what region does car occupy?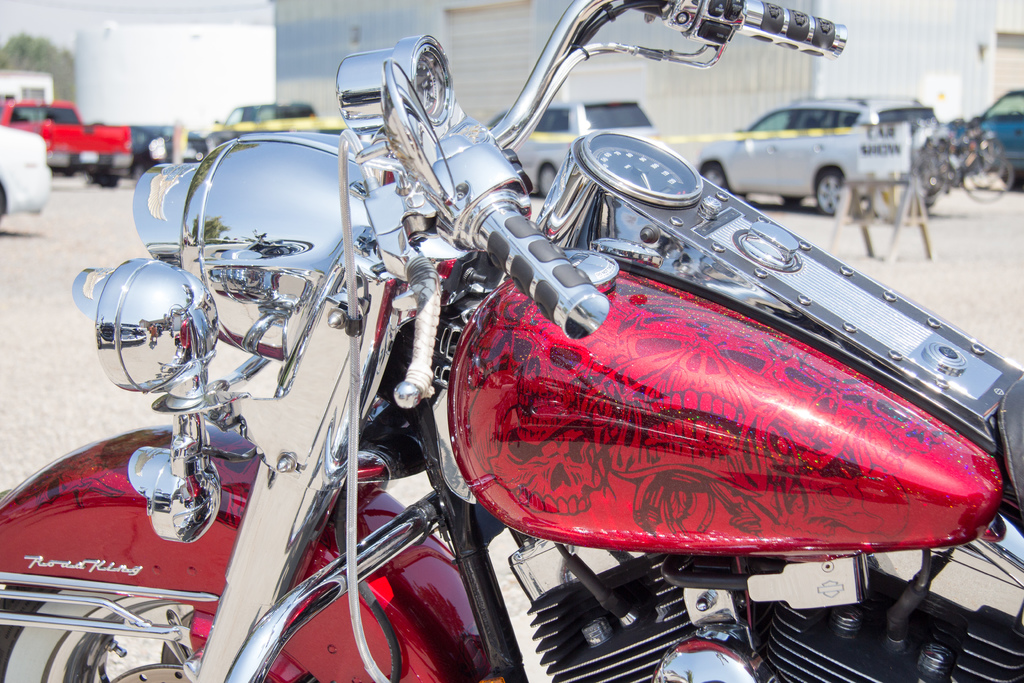
95 121 209 186.
